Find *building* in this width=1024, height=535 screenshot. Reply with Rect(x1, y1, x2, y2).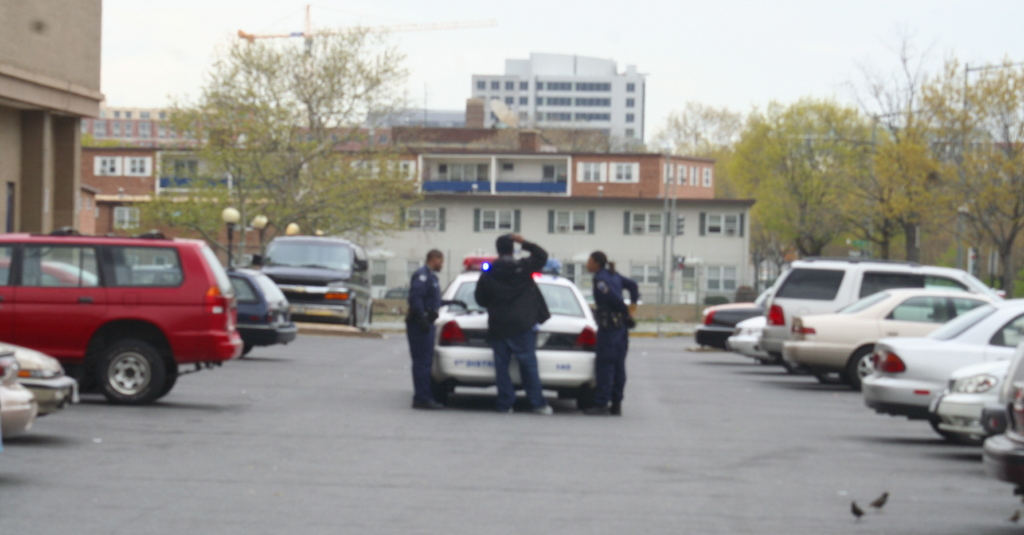
Rect(464, 47, 644, 152).
